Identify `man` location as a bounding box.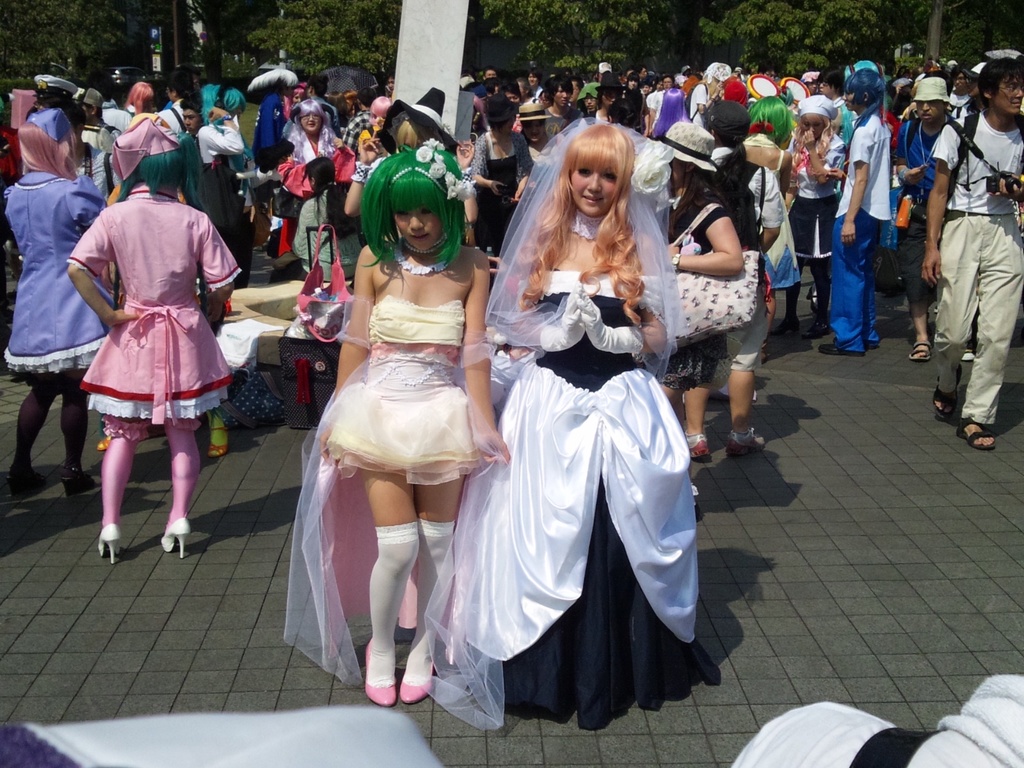
crop(655, 81, 663, 100).
